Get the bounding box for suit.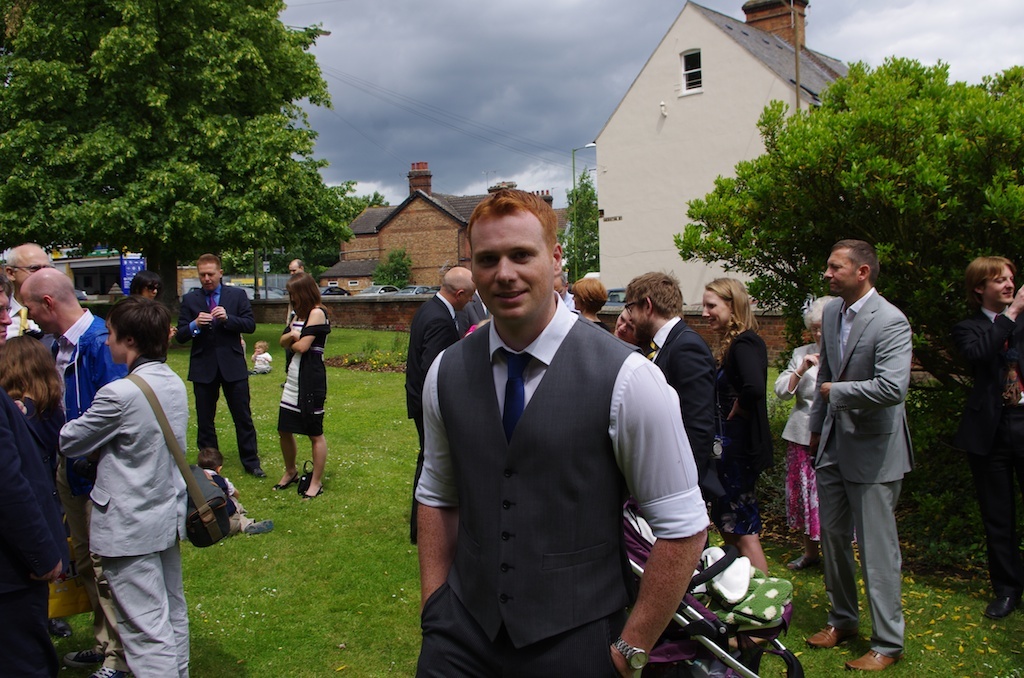
BBox(402, 296, 460, 541).
